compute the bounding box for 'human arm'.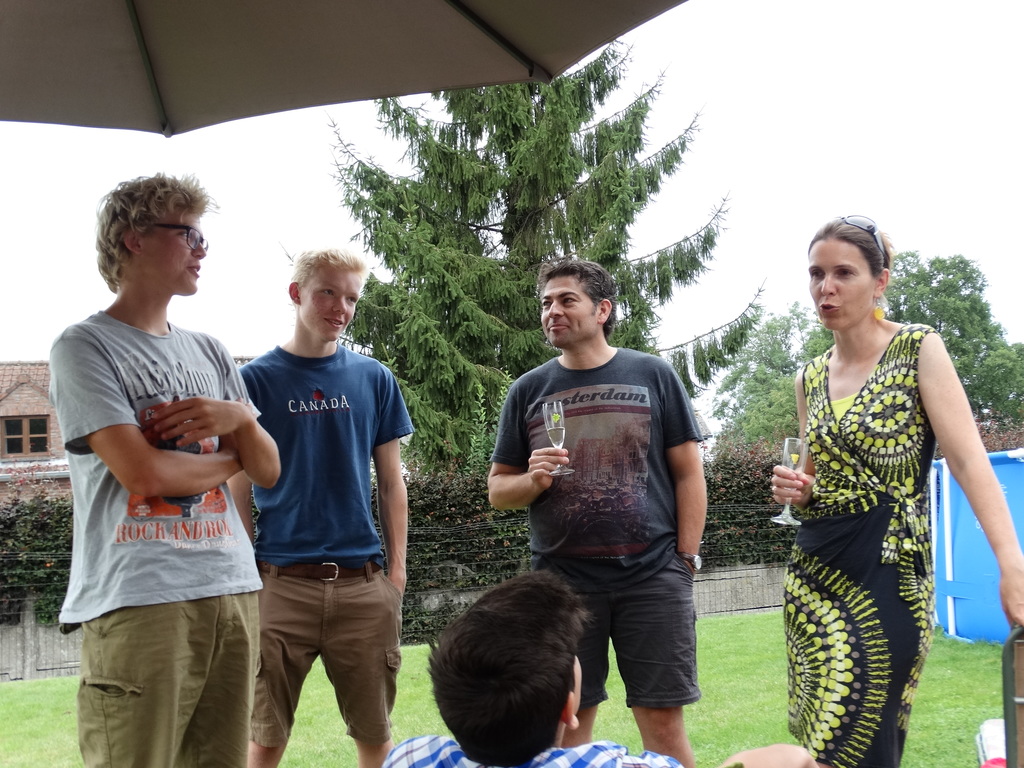
x1=666 y1=361 x2=712 y2=580.
